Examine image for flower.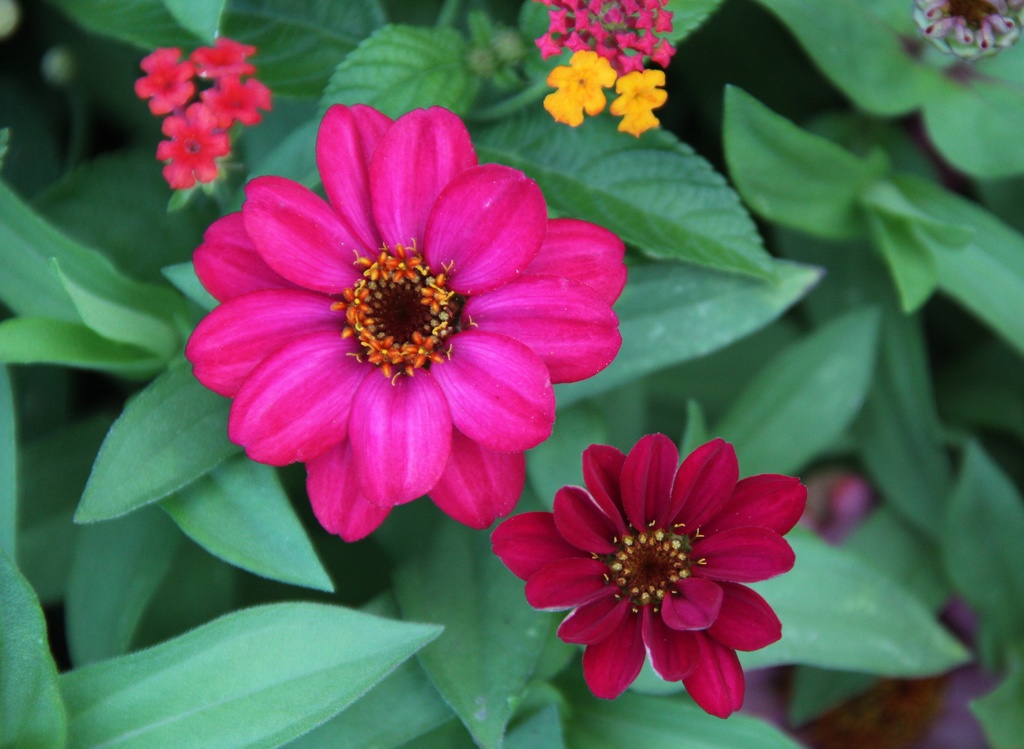
Examination result: [left=124, top=29, right=269, bottom=194].
